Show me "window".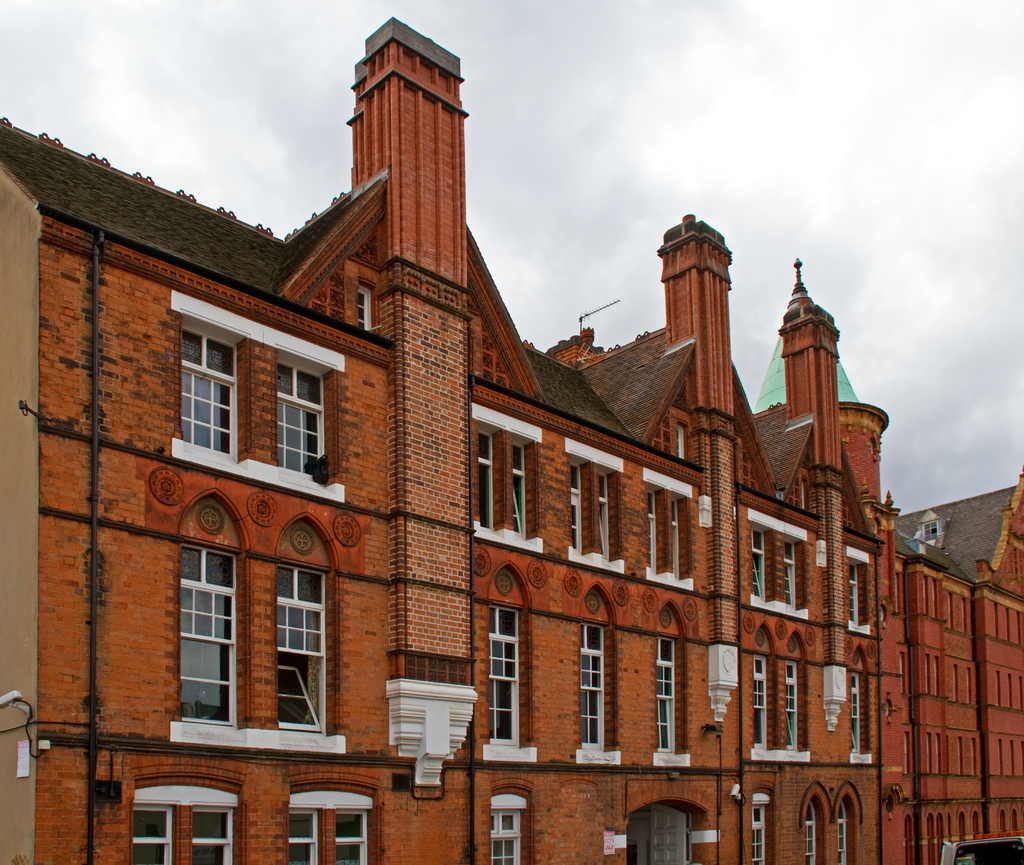
"window" is here: pyautogui.locateOnScreen(480, 781, 540, 863).
